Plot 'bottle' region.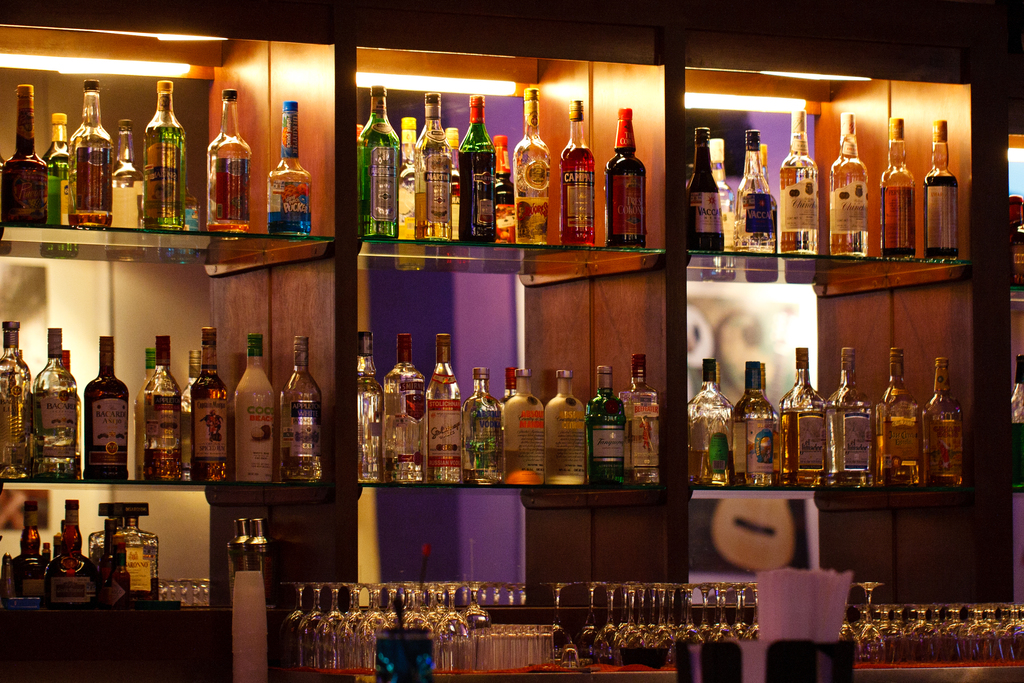
Plotted at (x1=45, y1=116, x2=68, y2=225).
